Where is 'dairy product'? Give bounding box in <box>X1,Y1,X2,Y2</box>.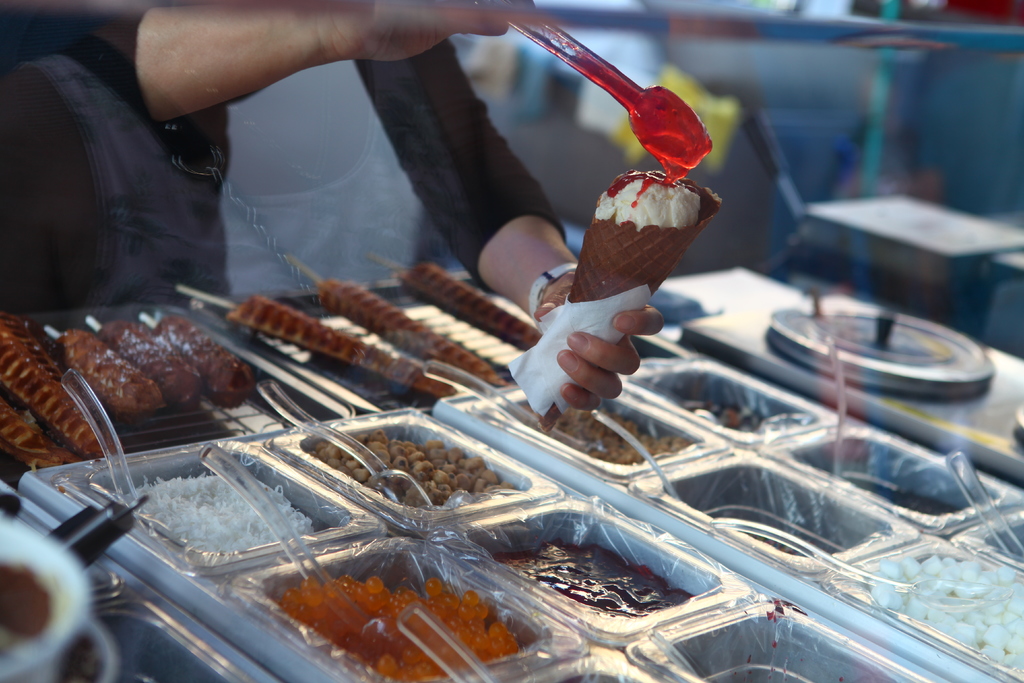
<box>596,167,704,228</box>.
